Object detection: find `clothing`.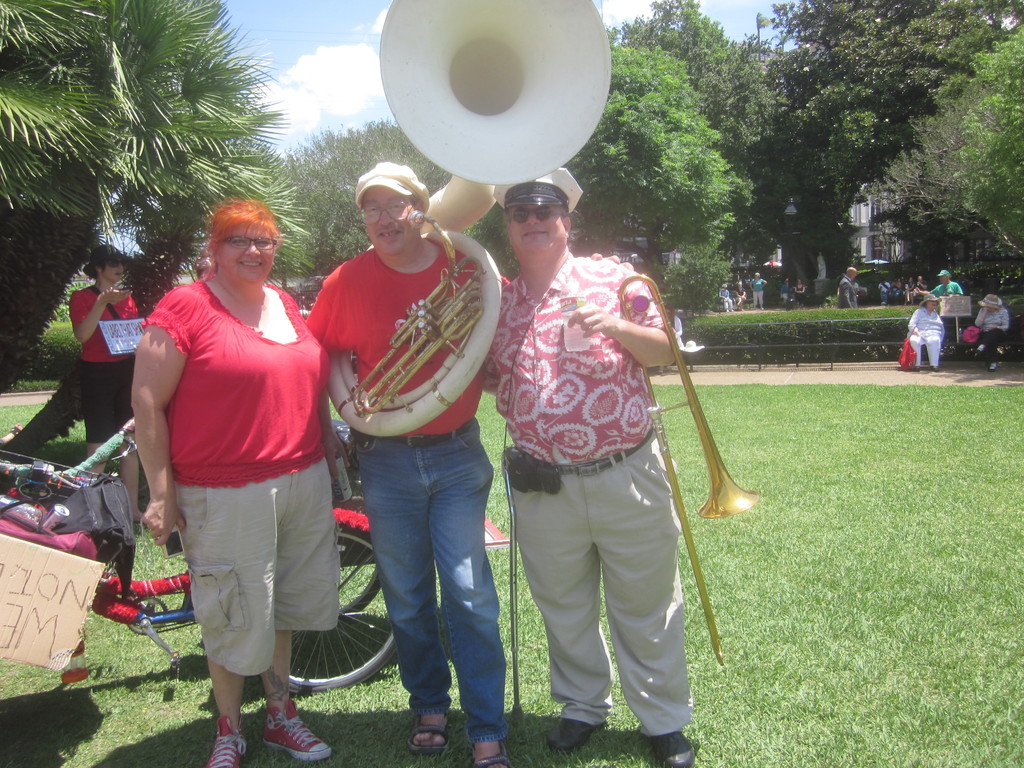
box=[480, 256, 691, 732].
